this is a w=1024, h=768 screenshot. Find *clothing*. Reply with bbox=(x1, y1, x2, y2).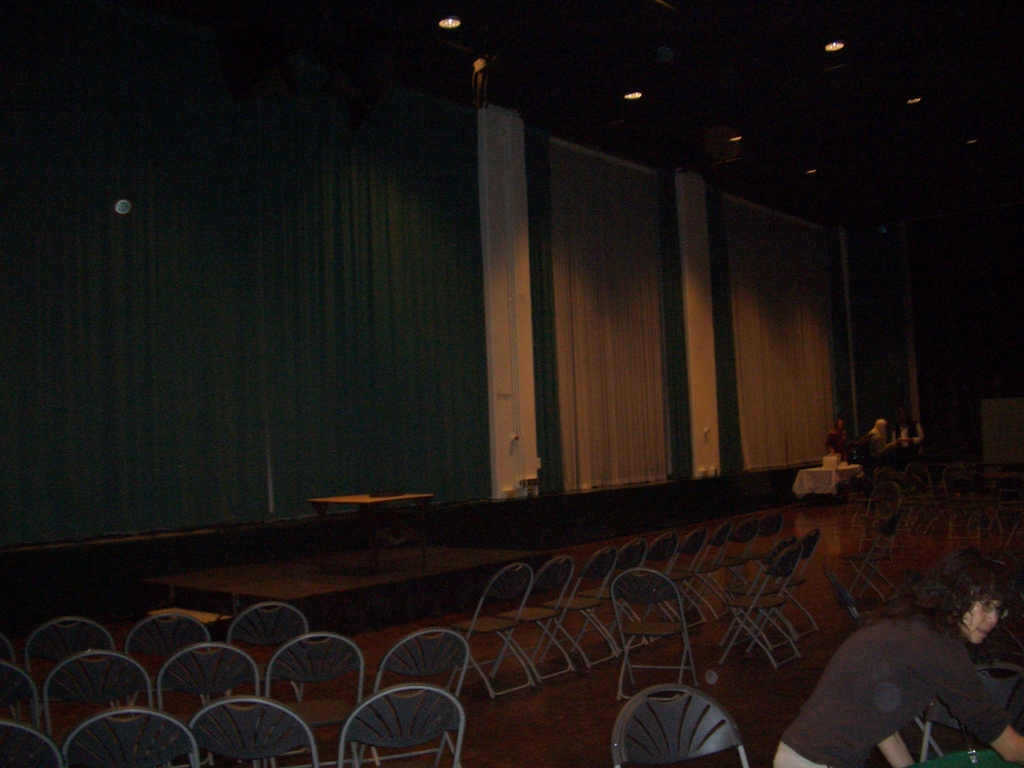
bbox=(778, 596, 1012, 761).
